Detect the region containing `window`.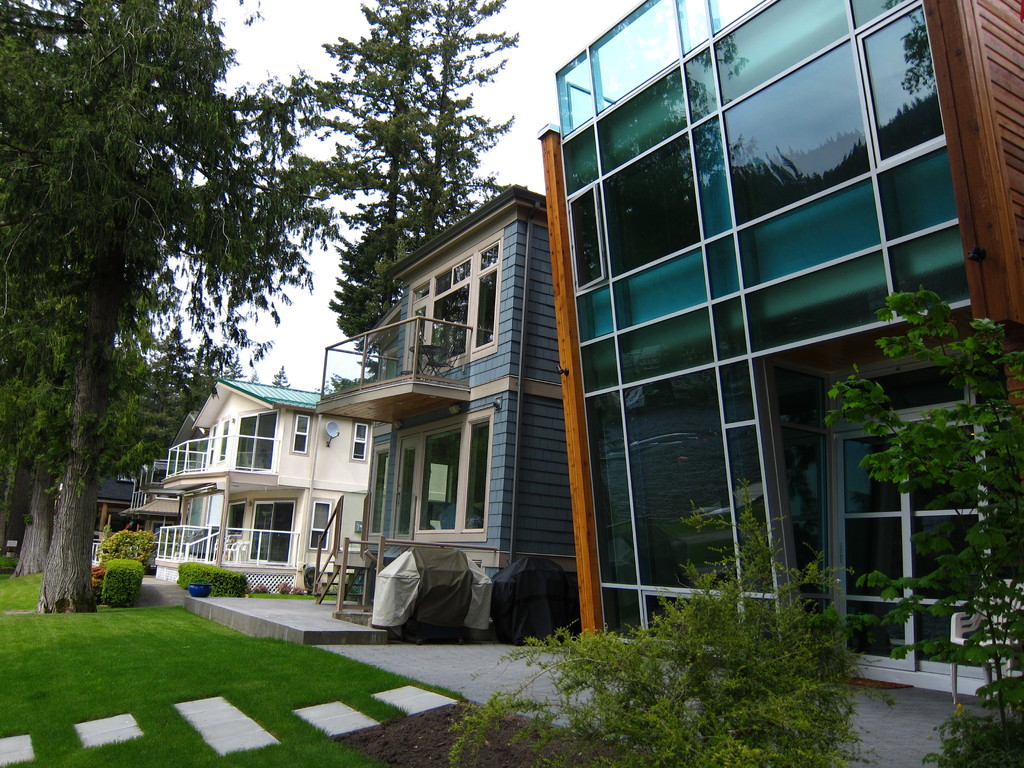
(left=397, top=419, right=471, bottom=540).
